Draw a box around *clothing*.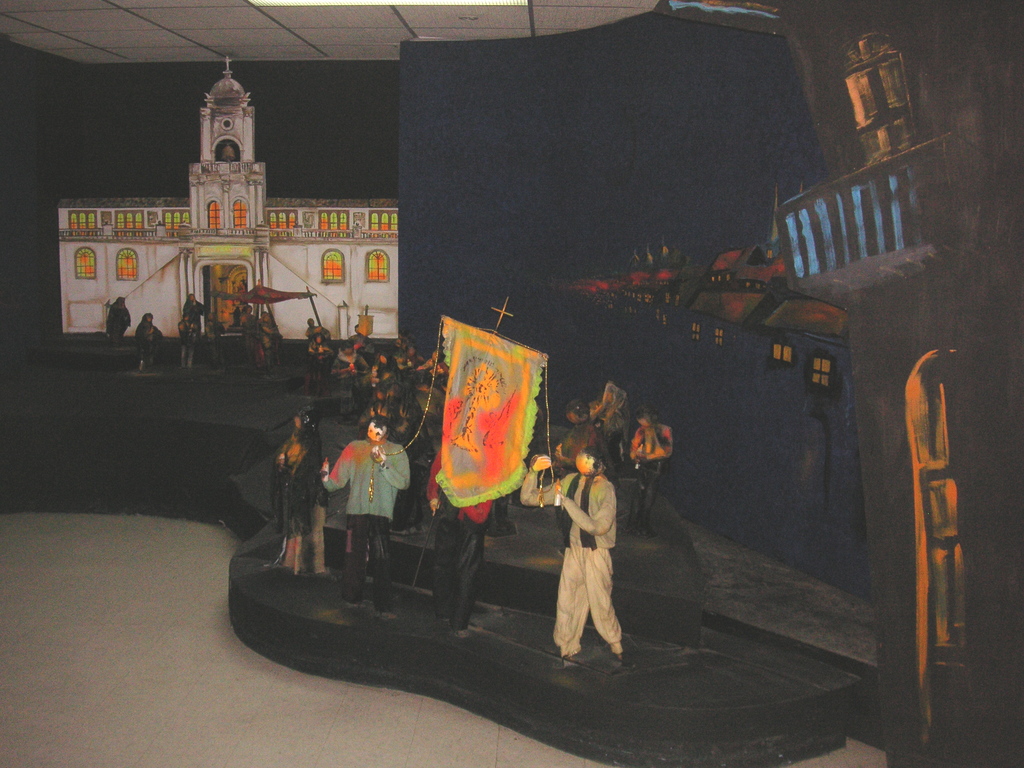
crop(173, 318, 202, 367).
